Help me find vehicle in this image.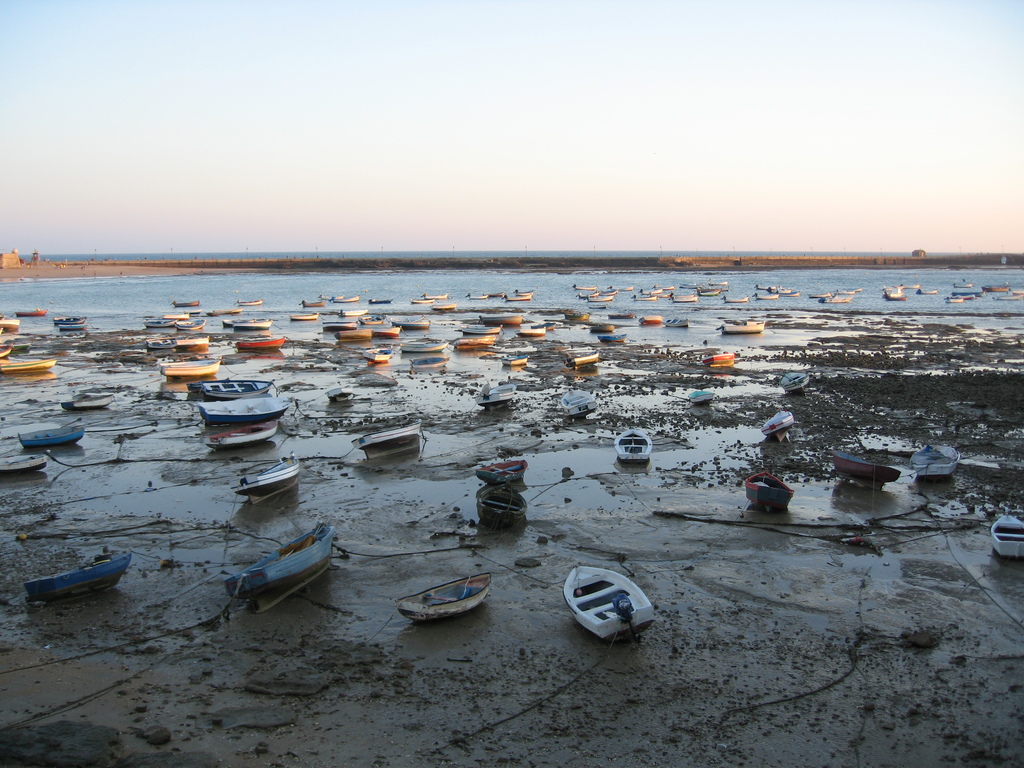
Found it: {"left": 720, "top": 316, "right": 760, "bottom": 332}.
